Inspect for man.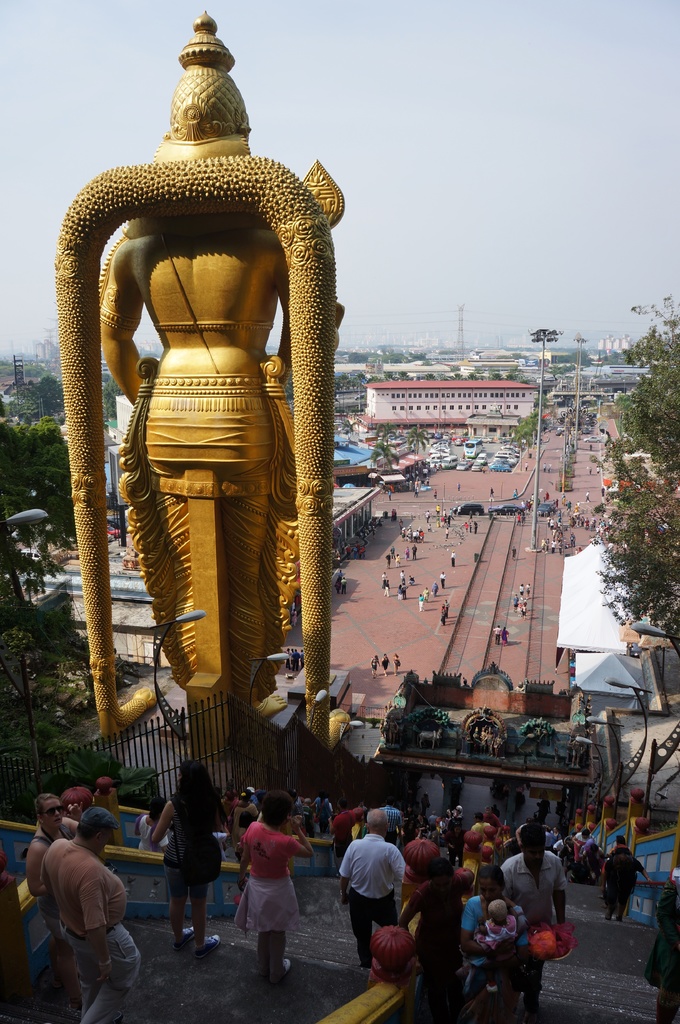
Inspection: bbox=[488, 485, 492, 497].
